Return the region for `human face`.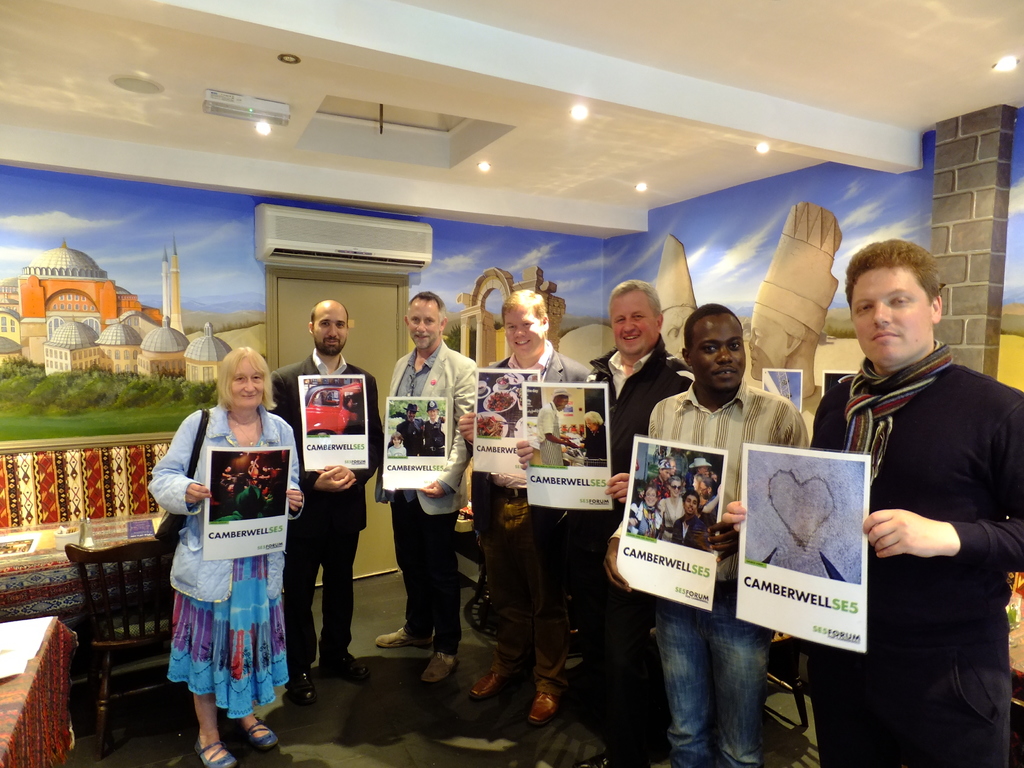
(852, 266, 932, 365).
